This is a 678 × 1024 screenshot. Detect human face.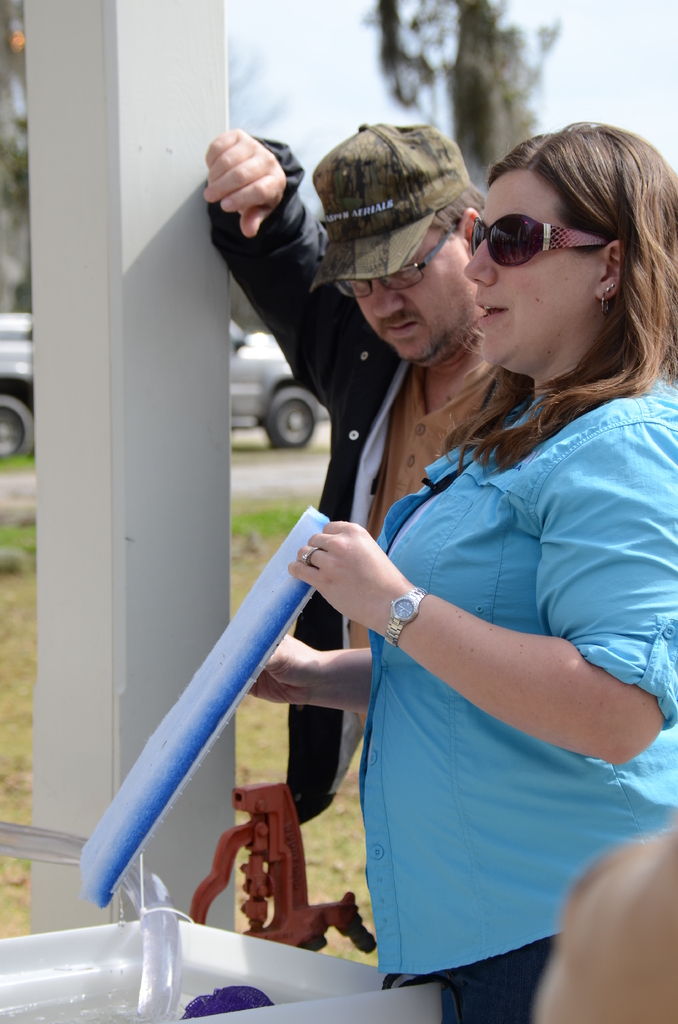
crop(468, 168, 590, 361).
